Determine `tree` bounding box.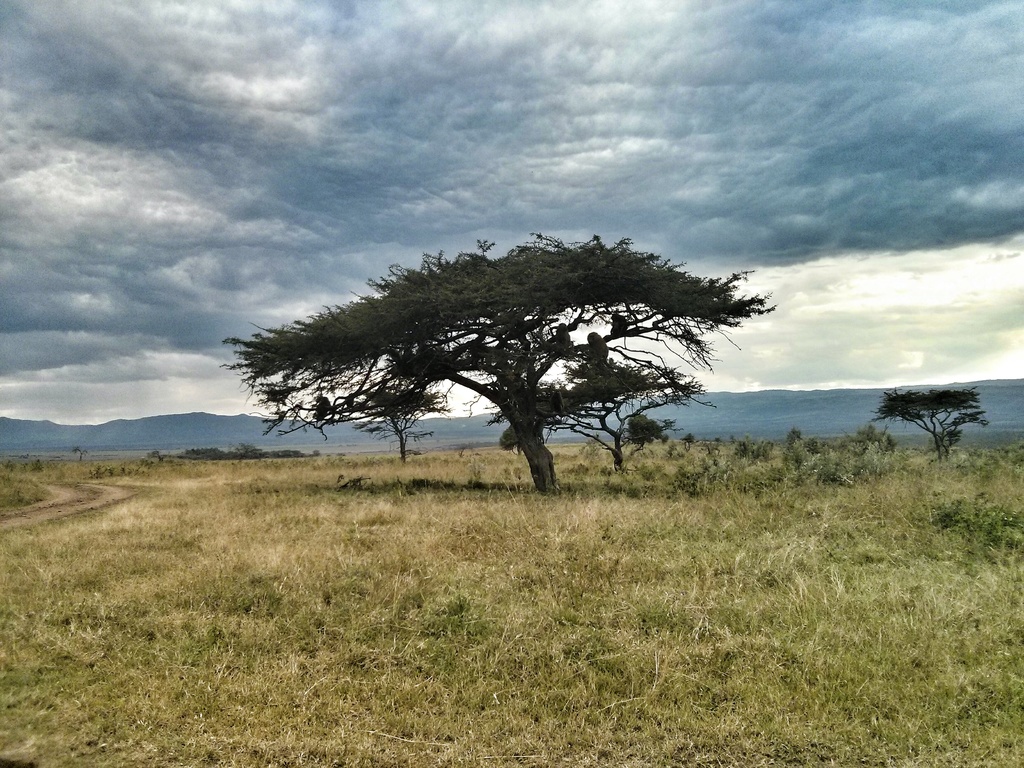
Determined: 353:388:449:470.
